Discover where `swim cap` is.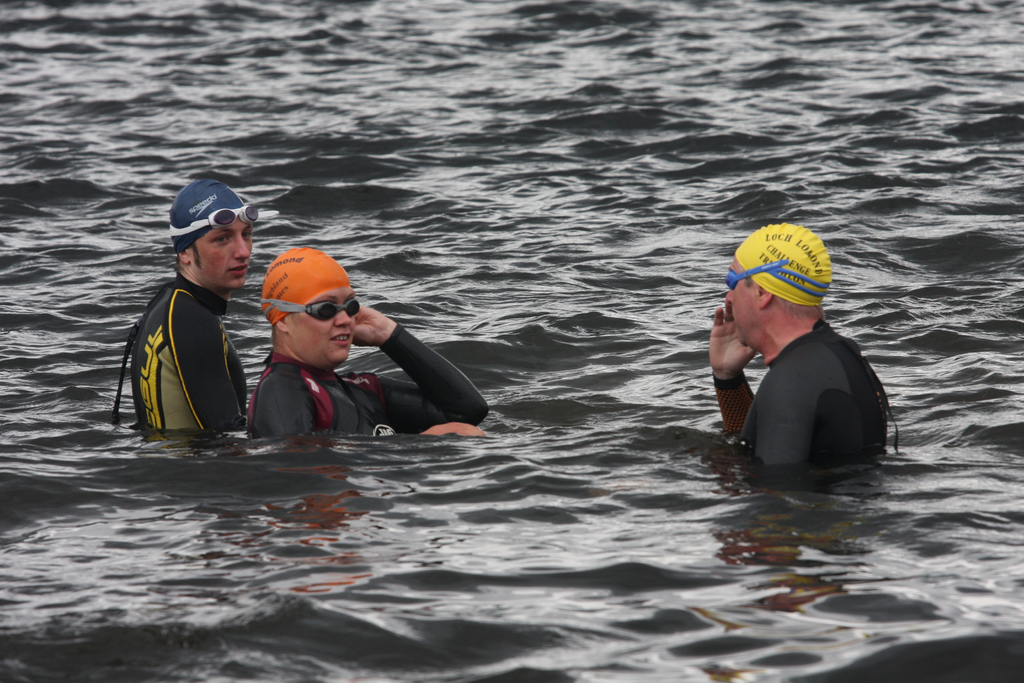
Discovered at 166, 174, 250, 251.
